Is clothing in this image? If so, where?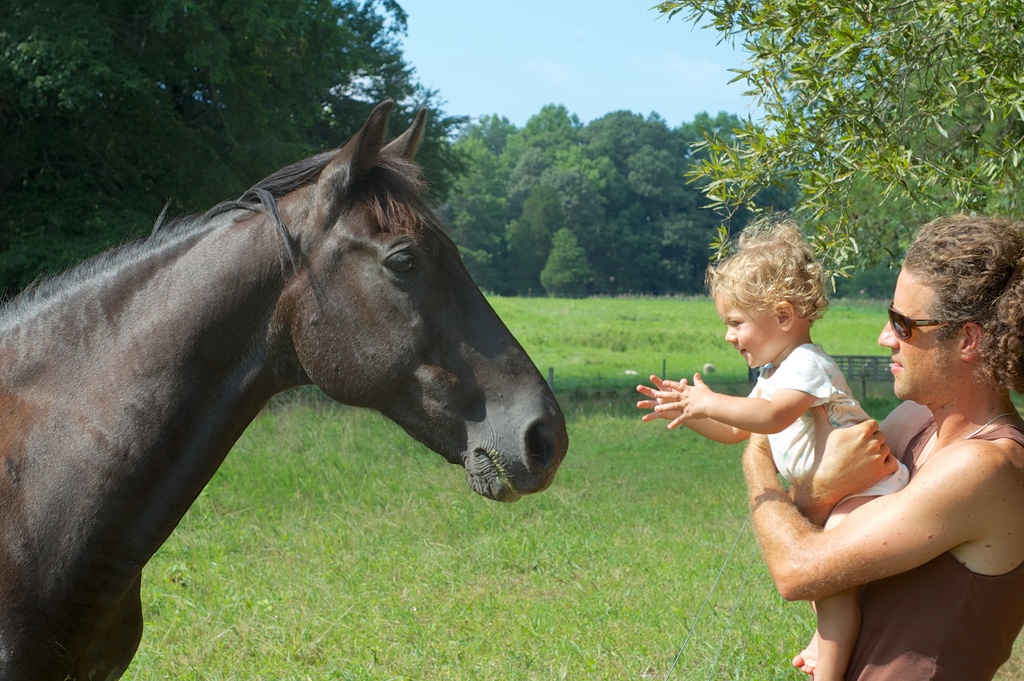
Yes, at bbox=(756, 349, 902, 505).
